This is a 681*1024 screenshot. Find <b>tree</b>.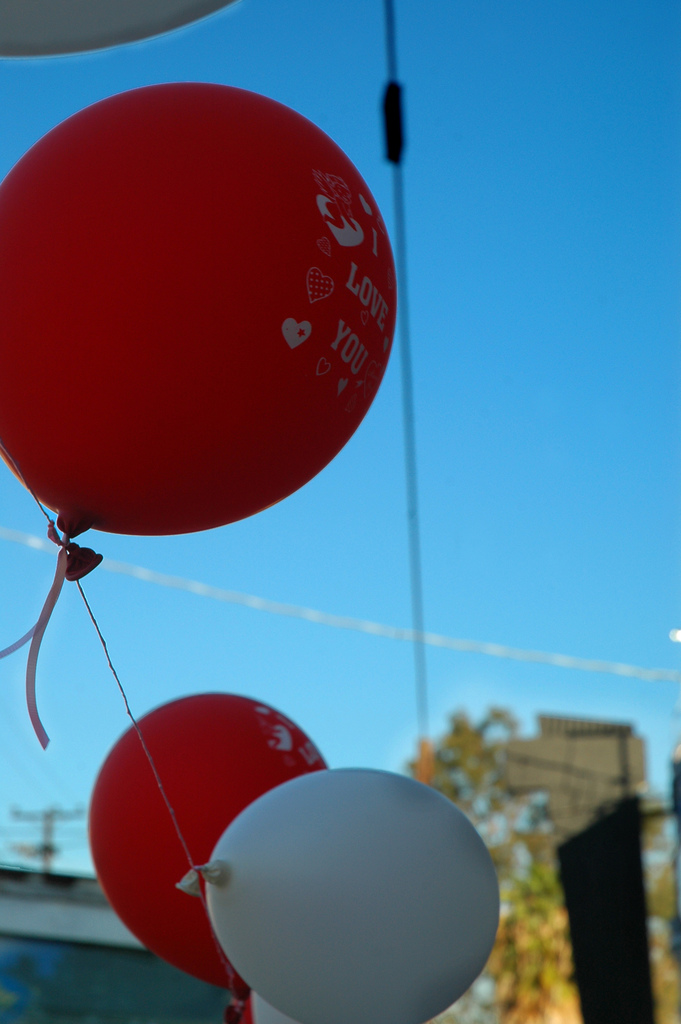
Bounding box: (x1=414, y1=711, x2=677, y2=1021).
